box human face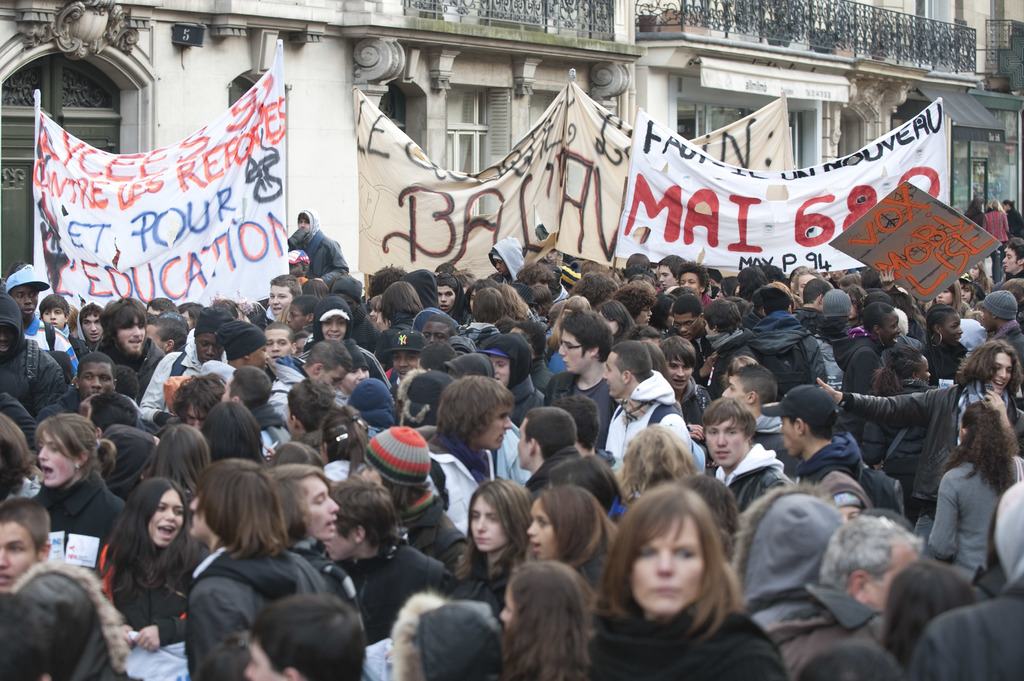
bbox(638, 514, 701, 610)
